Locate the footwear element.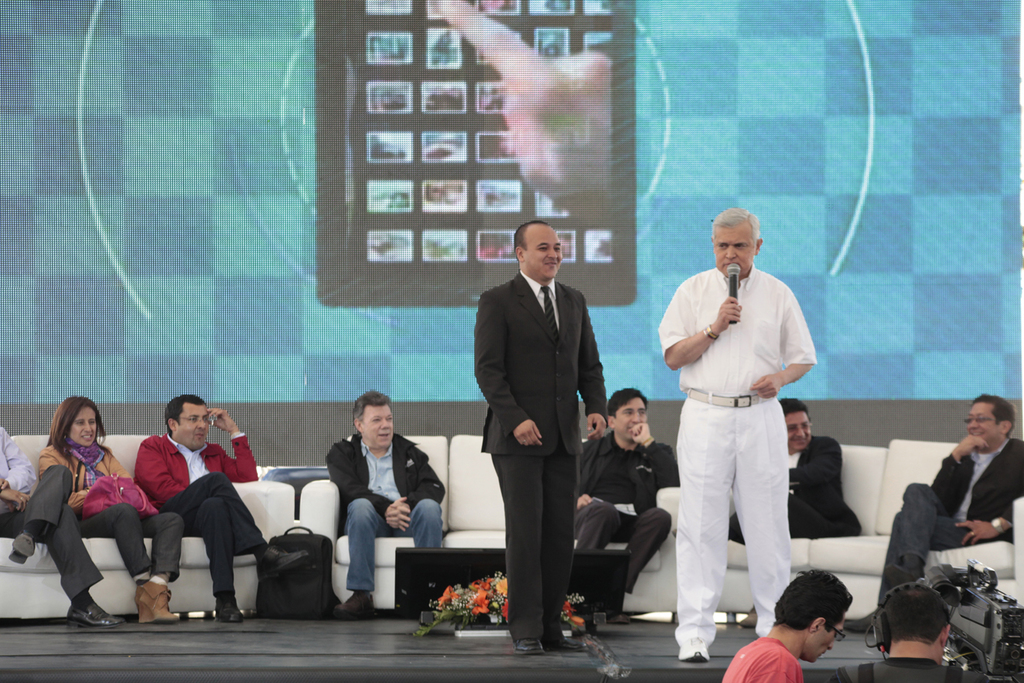
Element bbox: bbox=[844, 605, 877, 636].
